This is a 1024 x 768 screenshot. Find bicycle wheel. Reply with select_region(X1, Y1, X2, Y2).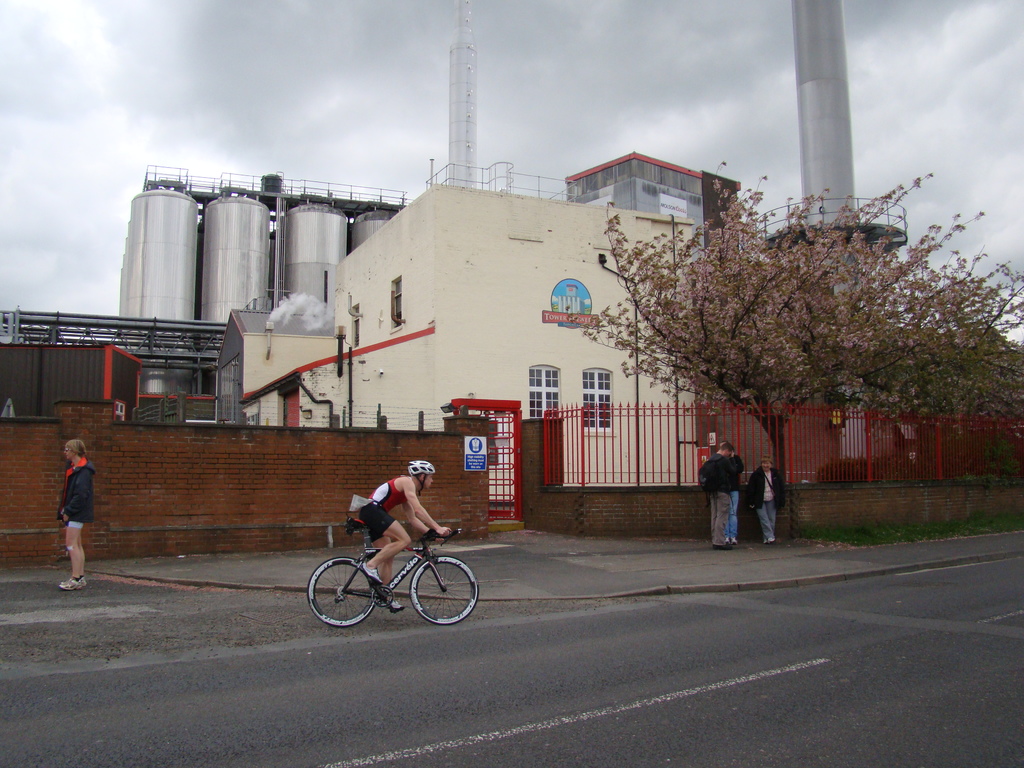
select_region(409, 552, 477, 628).
